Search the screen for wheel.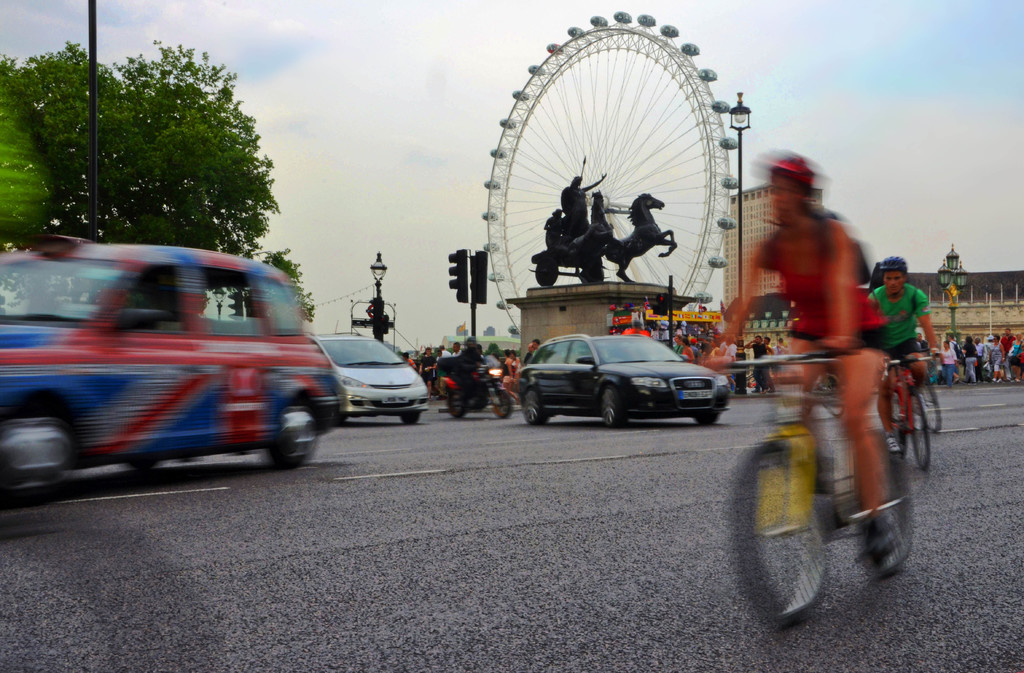
Found at crop(598, 386, 625, 430).
